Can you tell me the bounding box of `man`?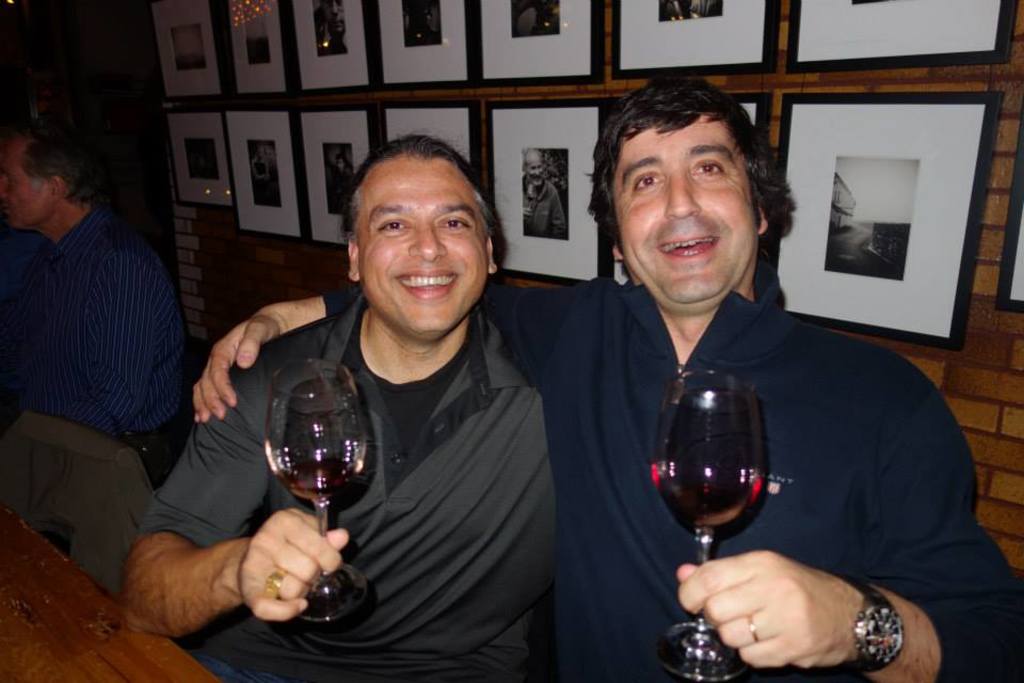
x1=185, y1=69, x2=1023, y2=682.
